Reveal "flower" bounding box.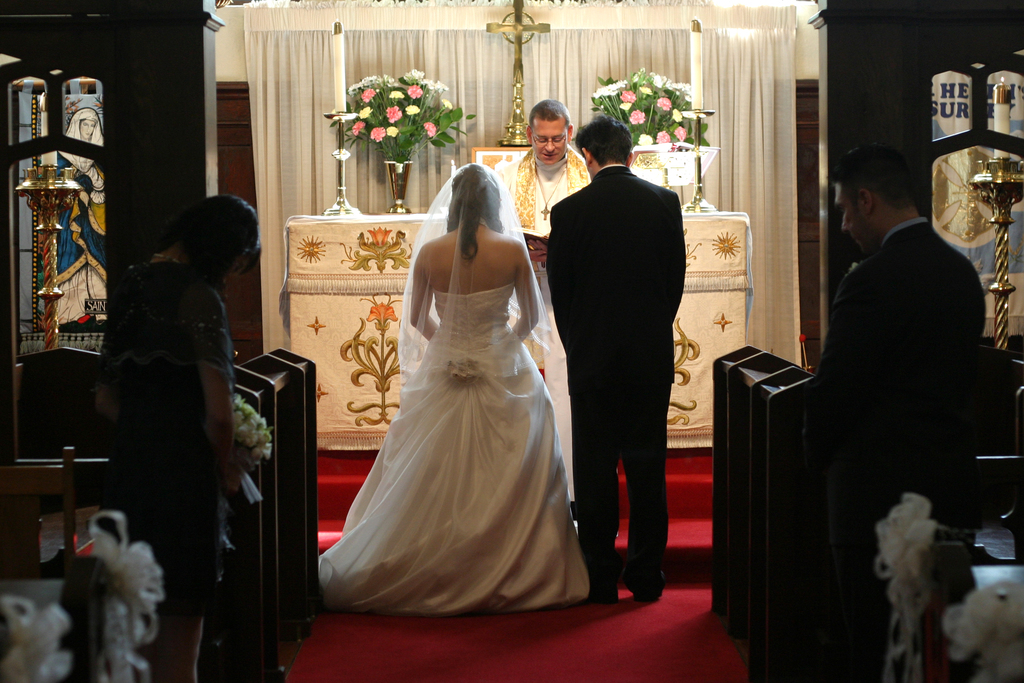
Revealed: box=[627, 108, 644, 126].
